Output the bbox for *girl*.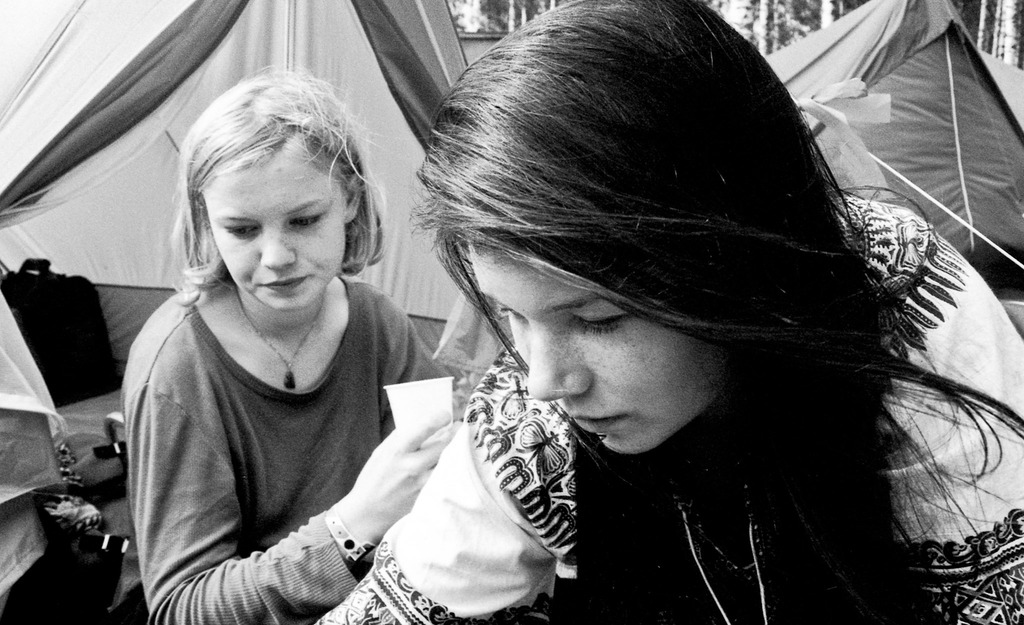
Rect(311, 0, 1023, 624).
